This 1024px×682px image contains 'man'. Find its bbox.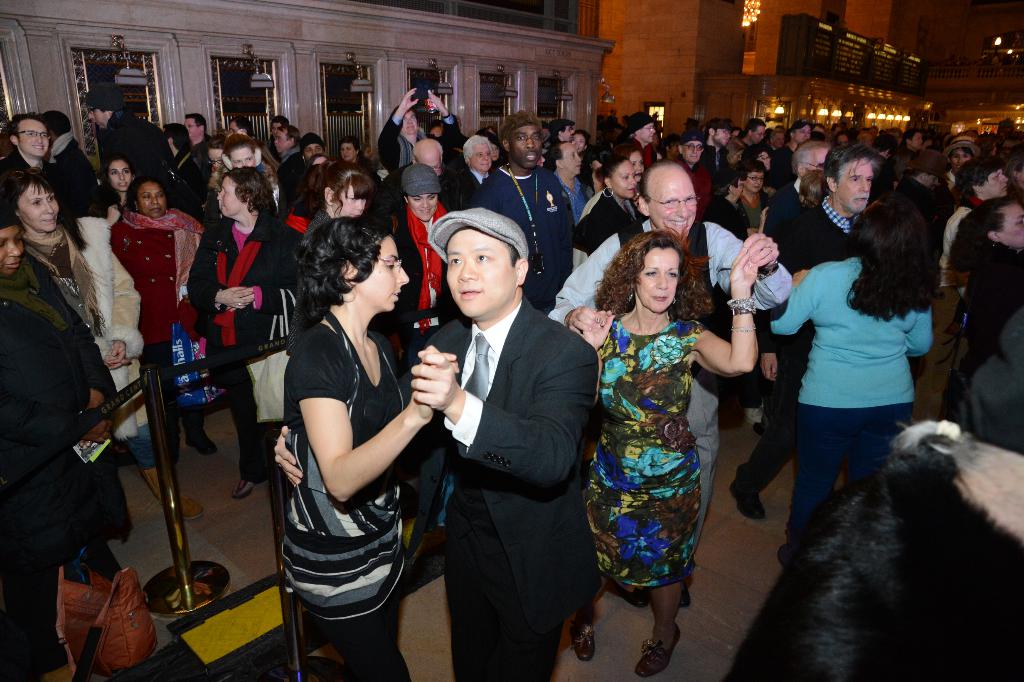
668:131:719:217.
